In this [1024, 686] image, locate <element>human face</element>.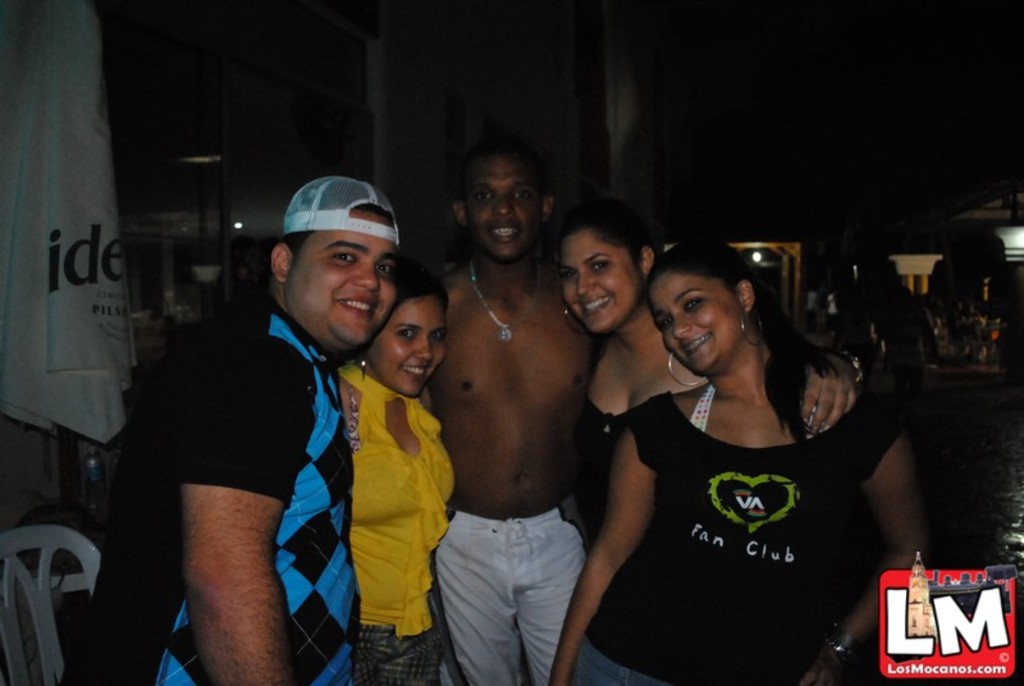
Bounding box: (left=364, top=297, right=445, bottom=397).
